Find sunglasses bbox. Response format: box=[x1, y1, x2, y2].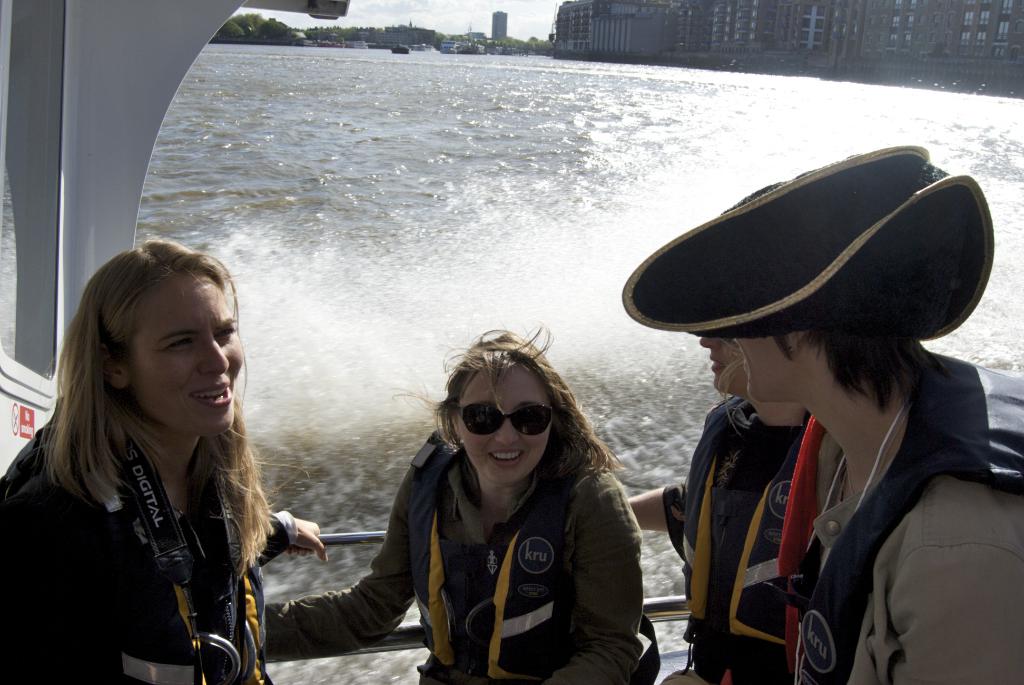
box=[459, 401, 551, 436].
